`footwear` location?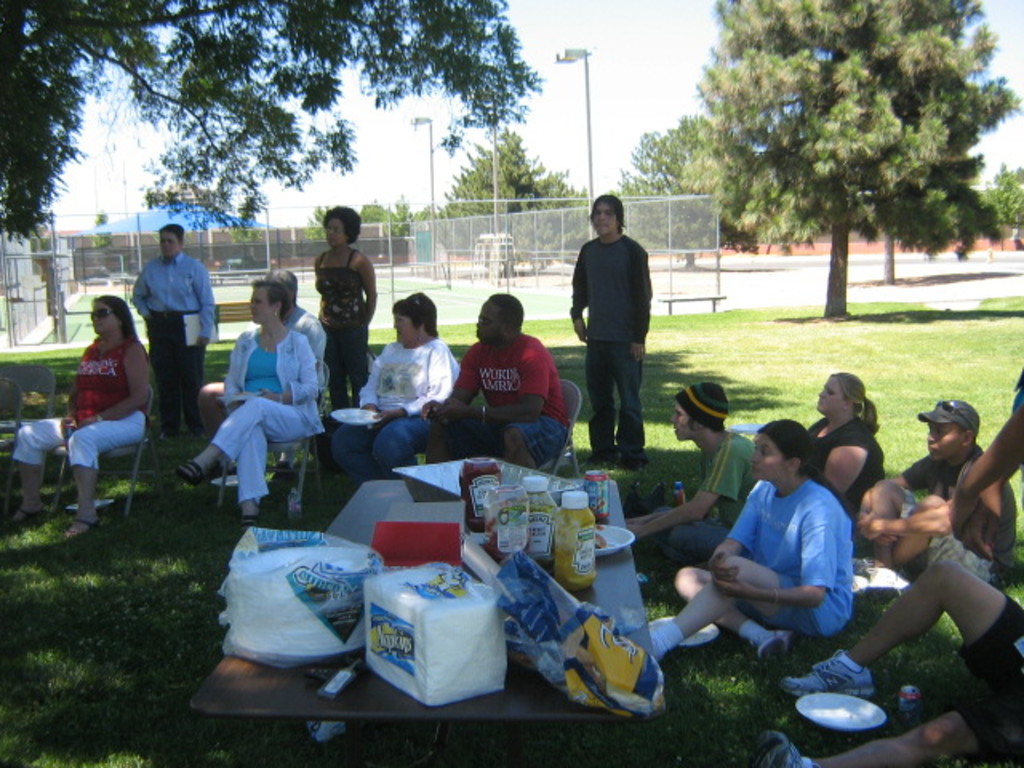
235, 507, 274, 536
